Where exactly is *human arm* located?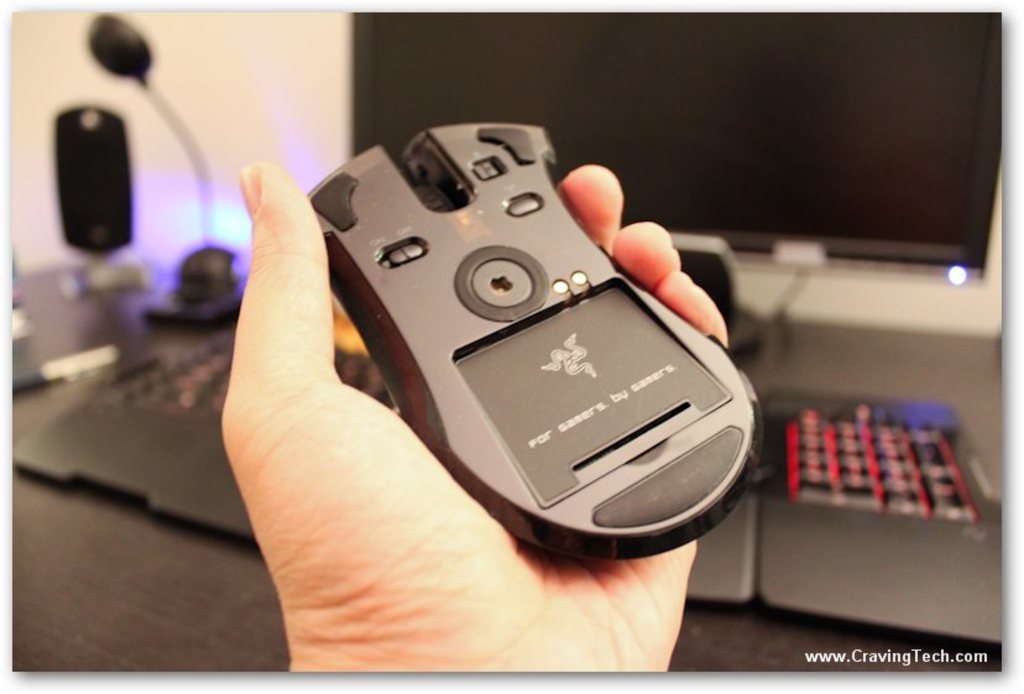
Its bounding box is bbox(228, 153, 738, 674).
